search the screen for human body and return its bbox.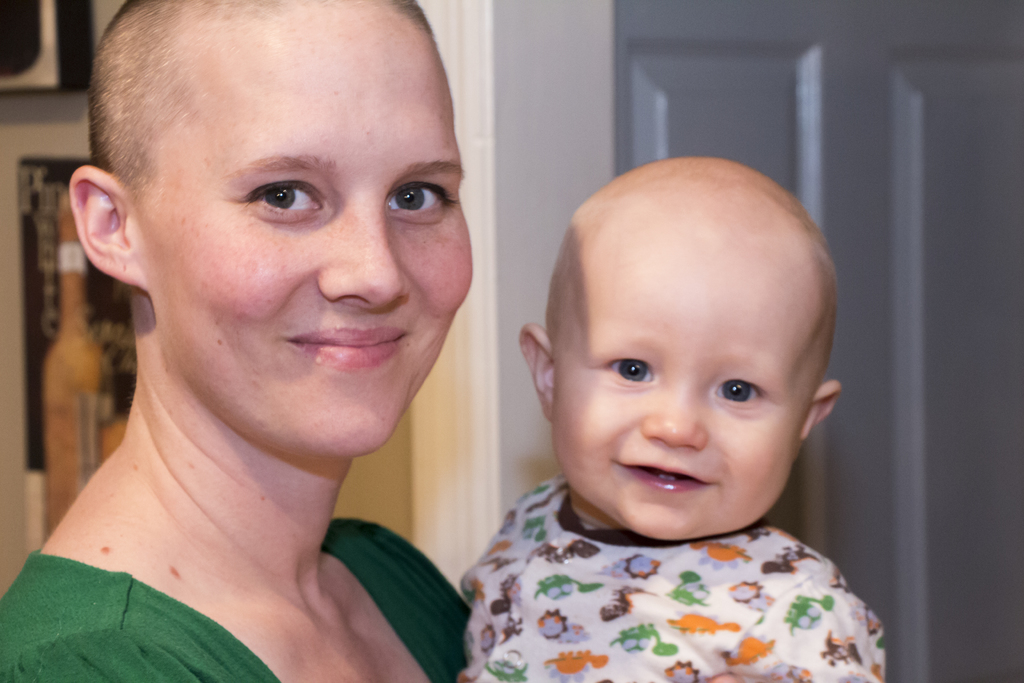
Found: l=0, t=443, r=464, b=682.
